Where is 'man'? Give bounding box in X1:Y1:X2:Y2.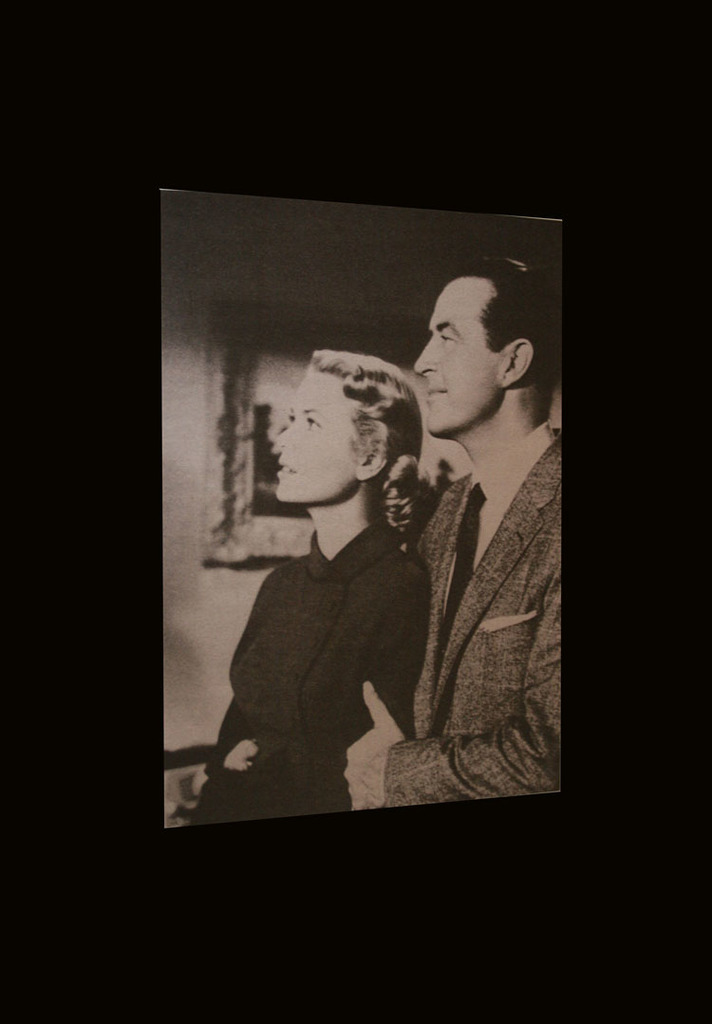
337:262:569:804.
